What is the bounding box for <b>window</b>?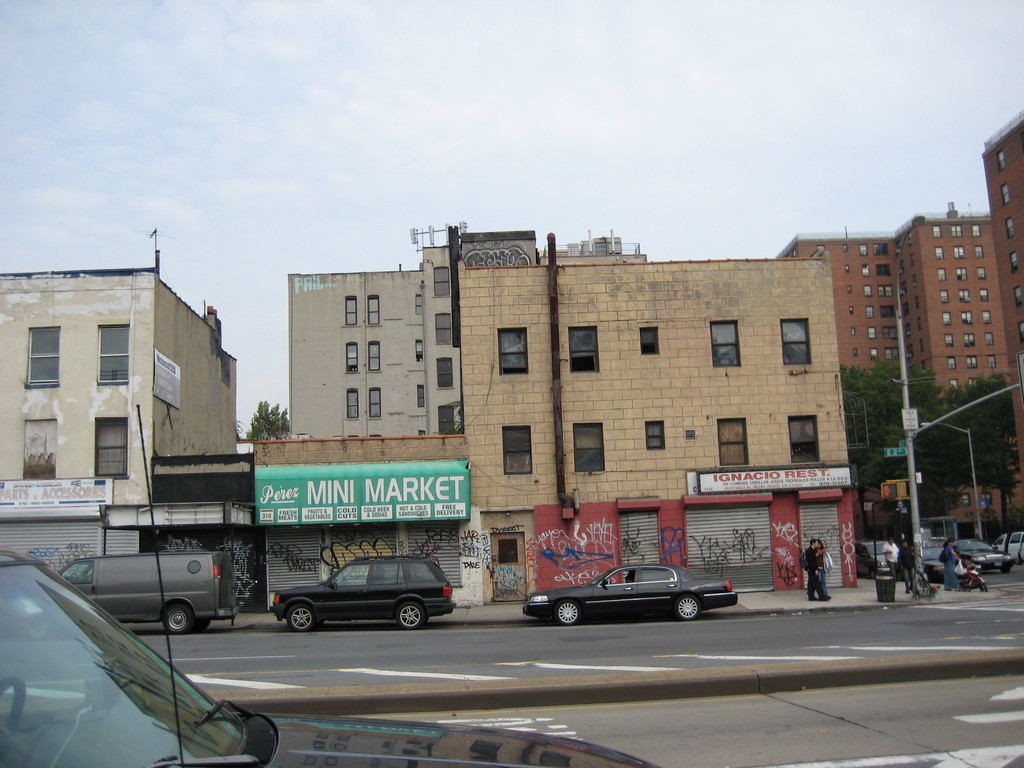
left=369, top=340, right=381, bottom=372.
